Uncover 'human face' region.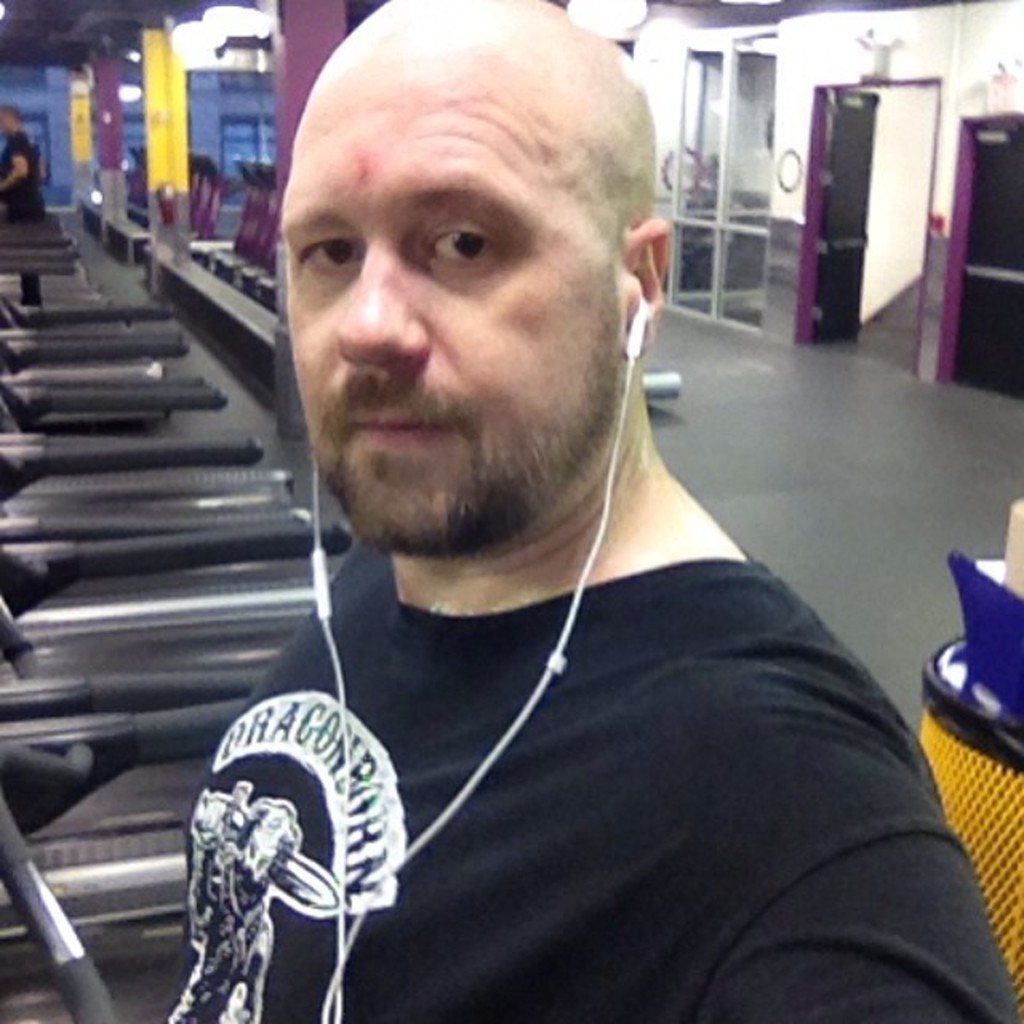
Uncovered: detection(270, 21, 658, 582).
